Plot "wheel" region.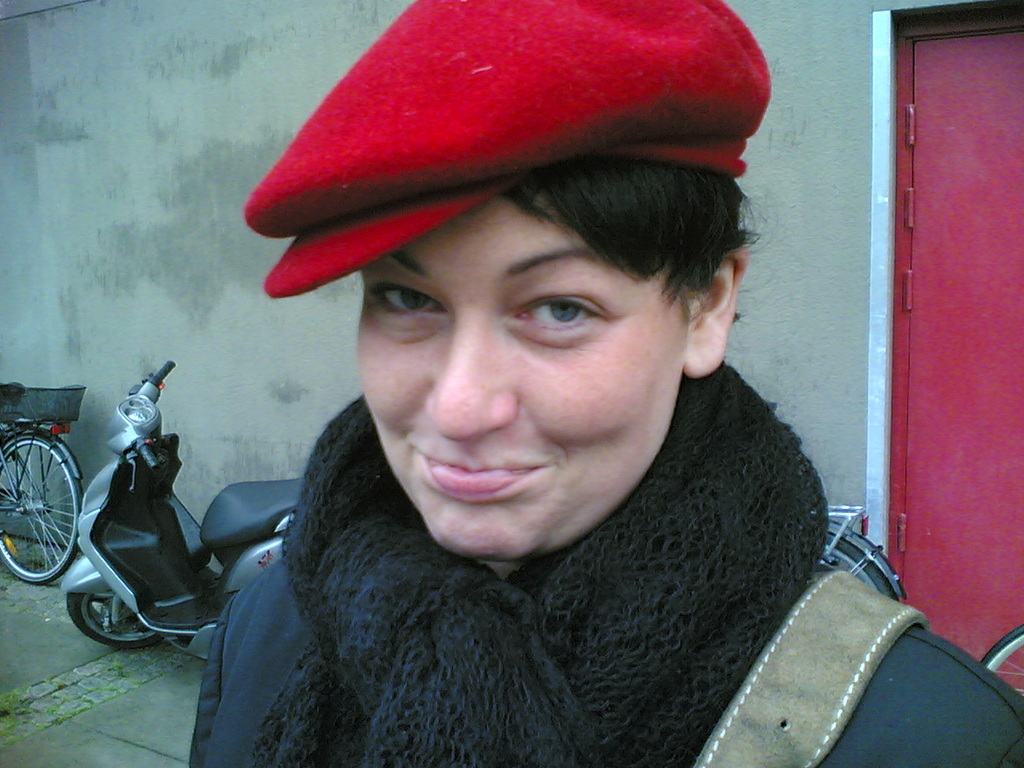
Plotted at (left=982, top=623, right=1023, bottom=695).
